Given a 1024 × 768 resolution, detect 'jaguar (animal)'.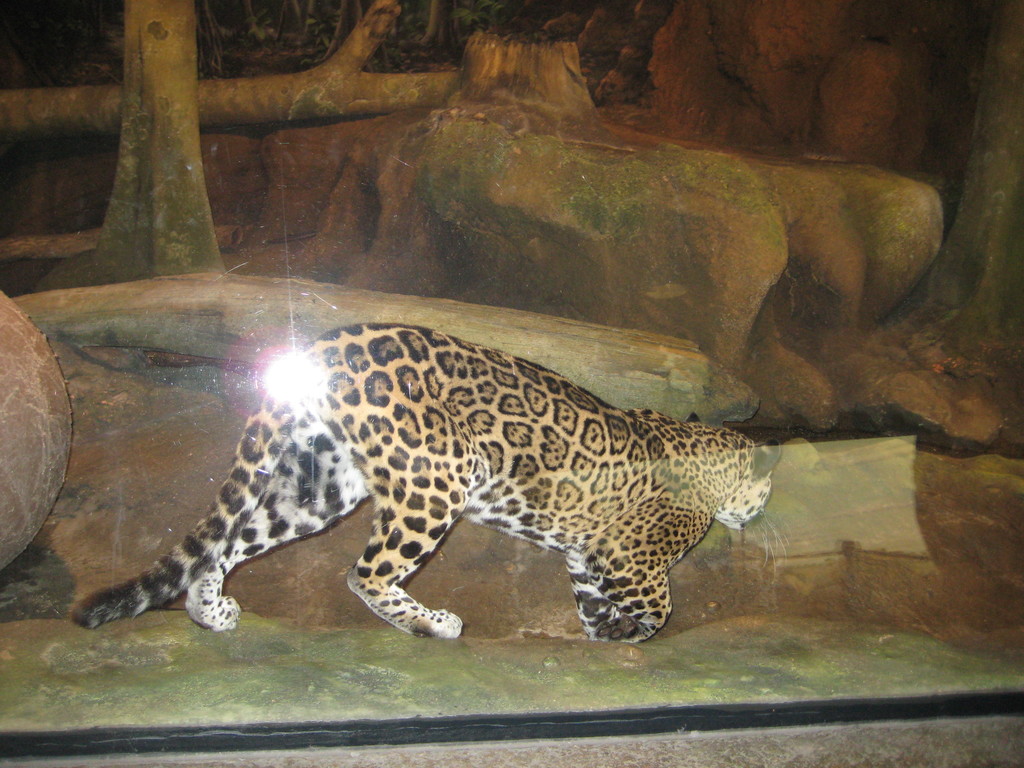
(68,320,792,646).
